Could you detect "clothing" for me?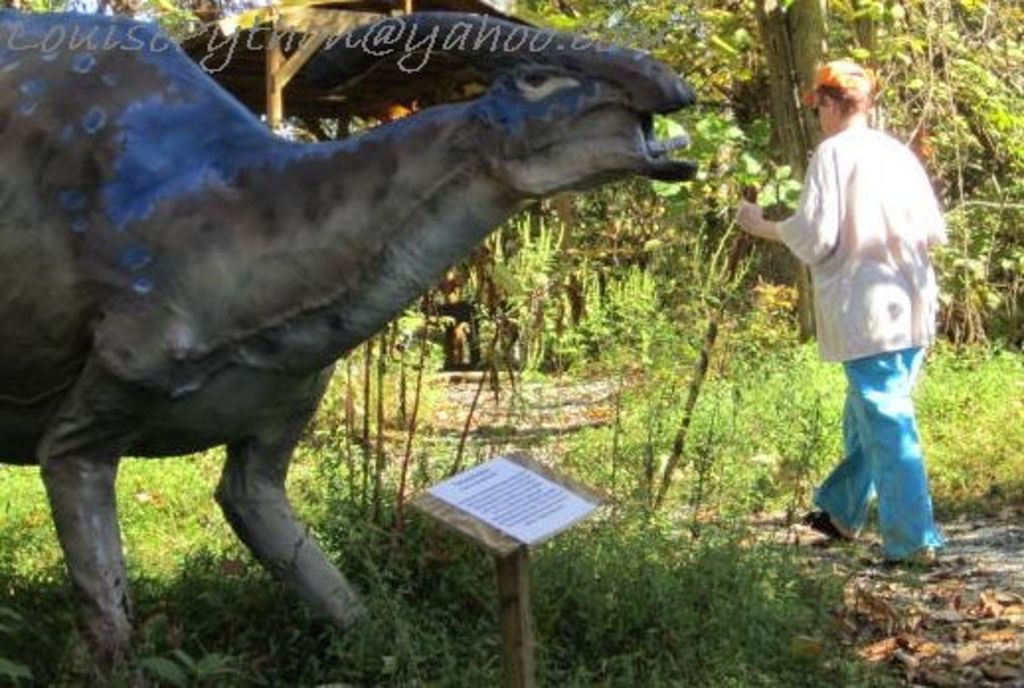
Detection result: x1=765, y1=119, x2=957, y2=577.
